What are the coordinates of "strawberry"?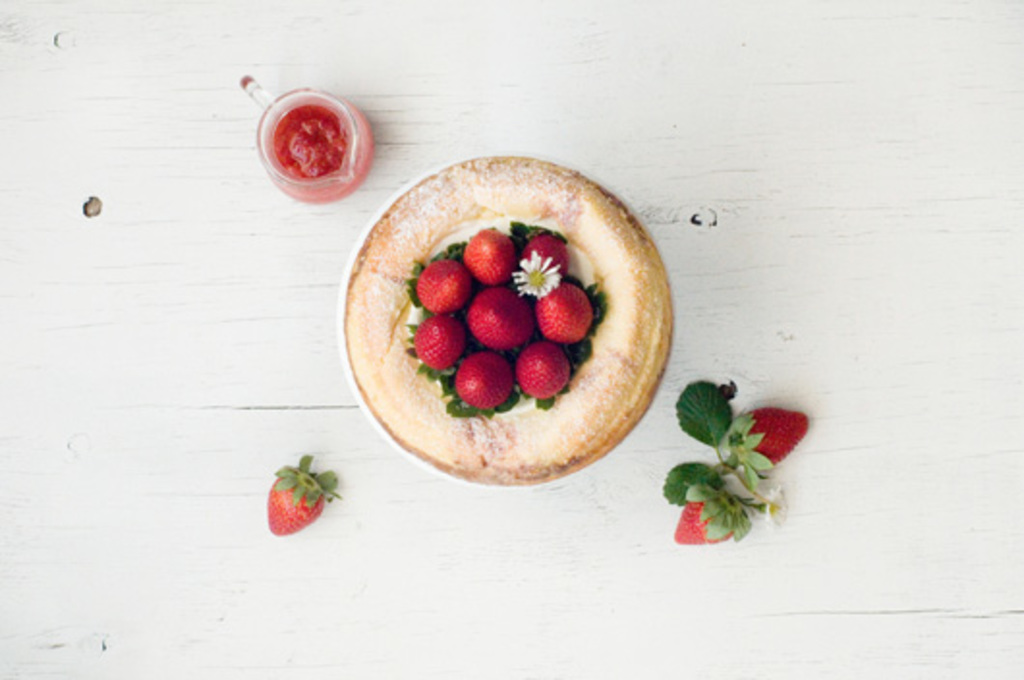
[x1=456, y1=230, x2=512, y2=296].
